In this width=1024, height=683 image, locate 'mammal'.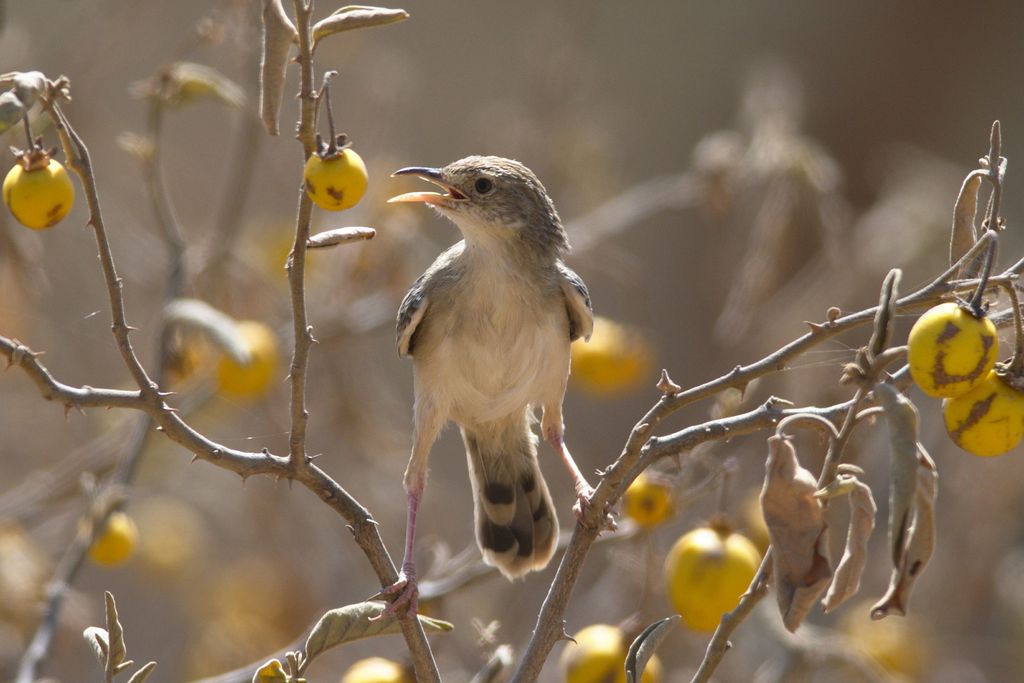
Bounding box: bbox=[340, 127, 671, 563].
